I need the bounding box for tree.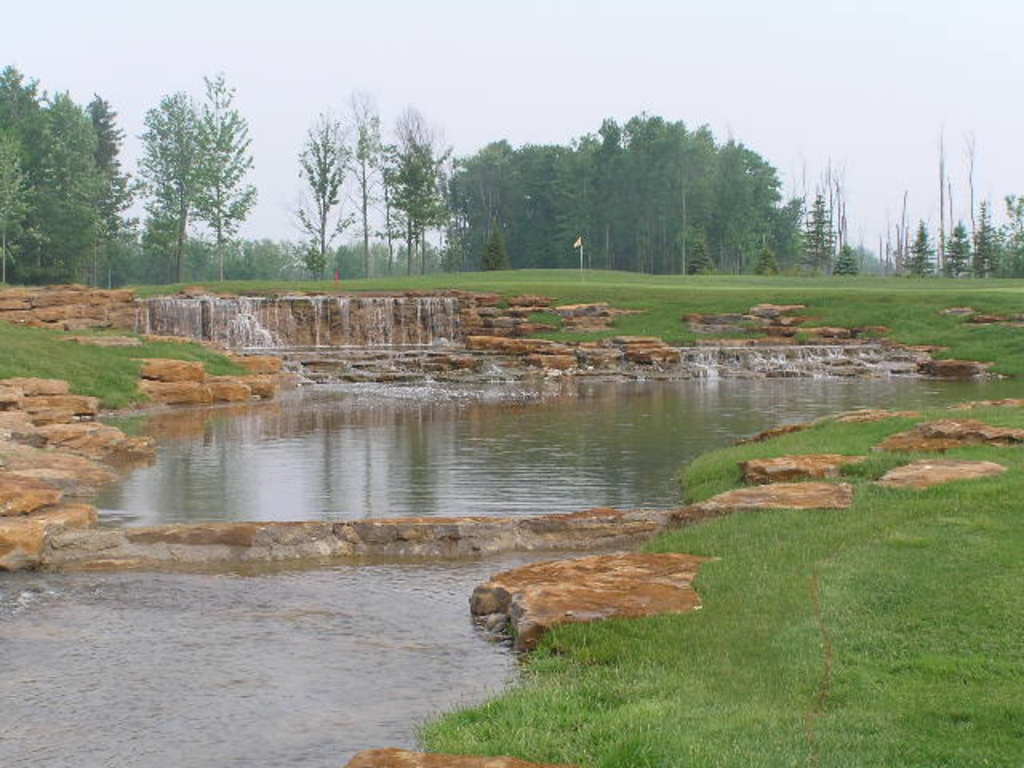
Here it is: crop(286, 106, 344, 291).
